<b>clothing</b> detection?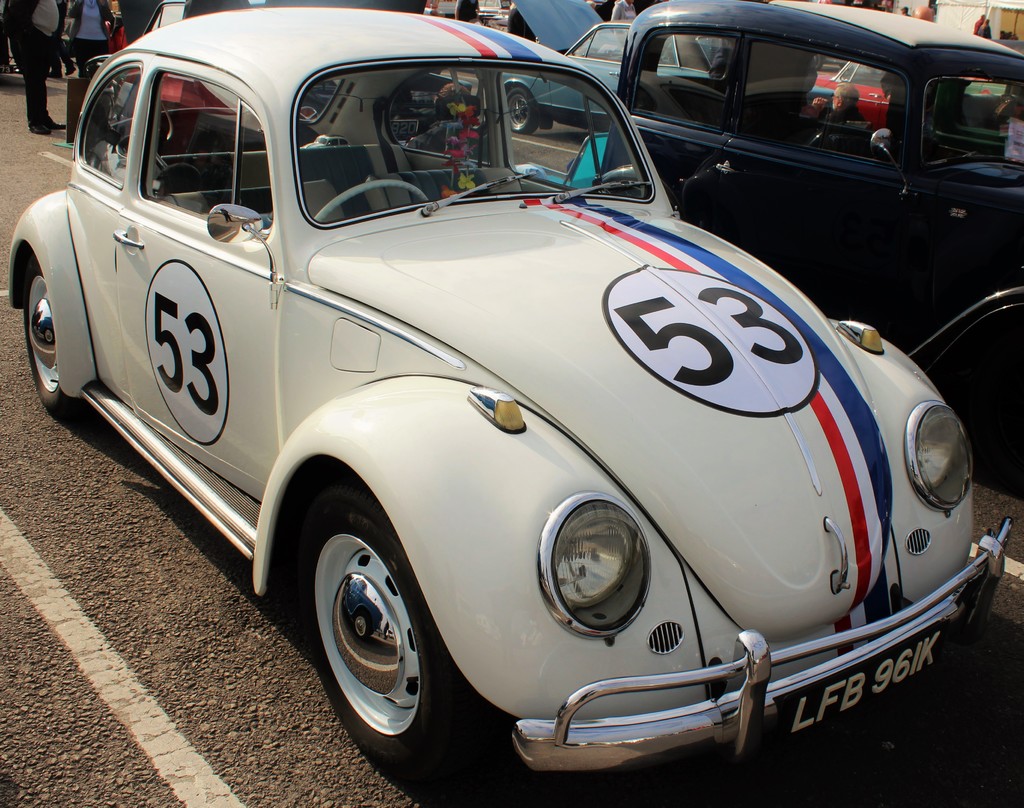
[left=6, top=0, right=57, bottom=122]
